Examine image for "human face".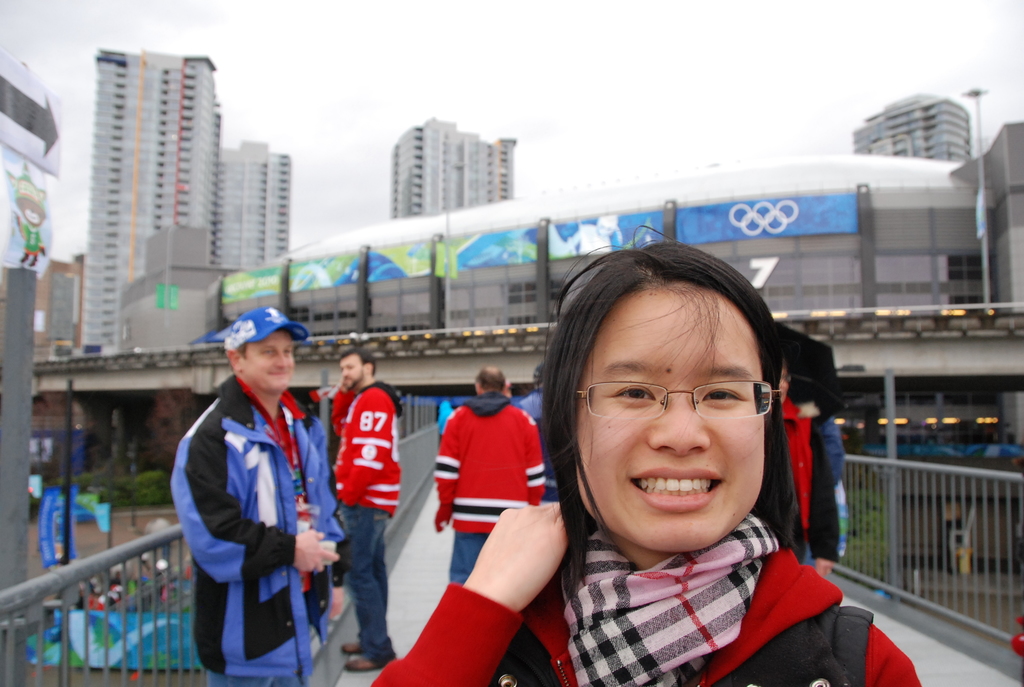
Examination result: region(338, 356, 367, 392).
